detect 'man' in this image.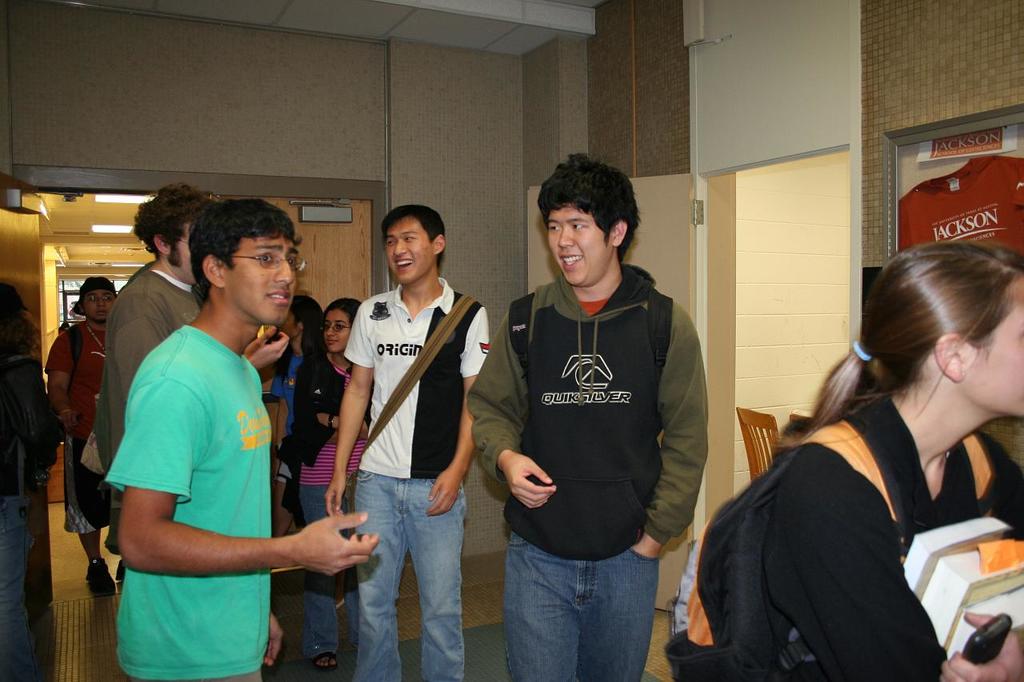
Detection: box(311, 203, 493, 681).
